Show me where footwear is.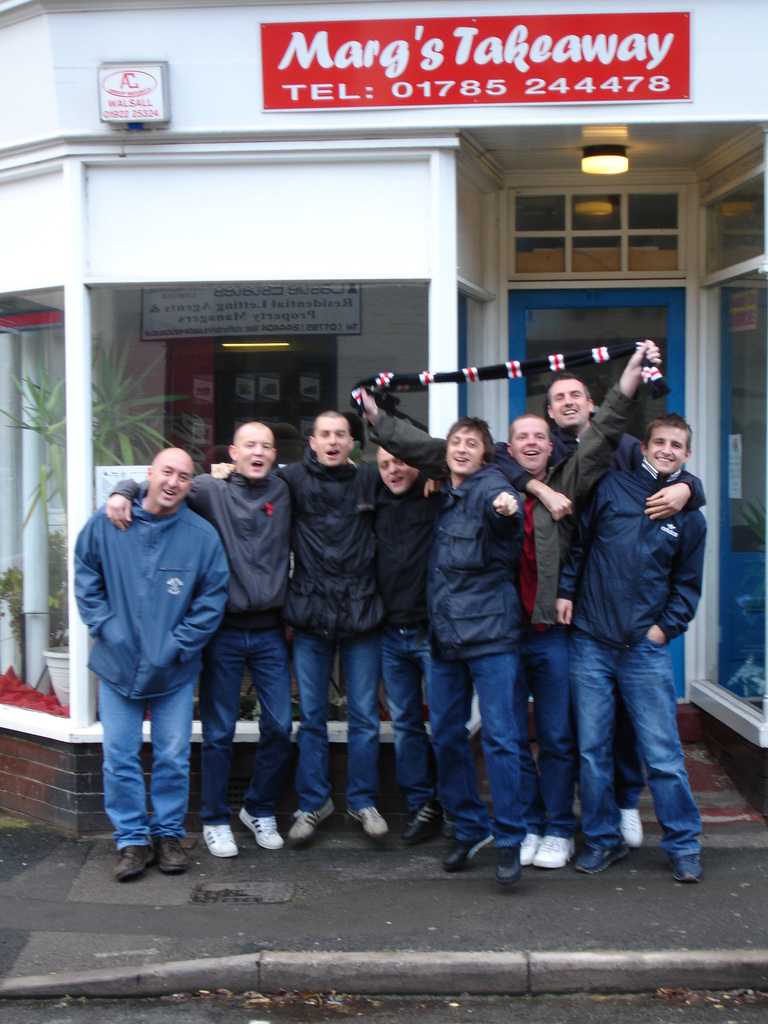
footwear is at left=677, top=854, right=703, bottom=888.
